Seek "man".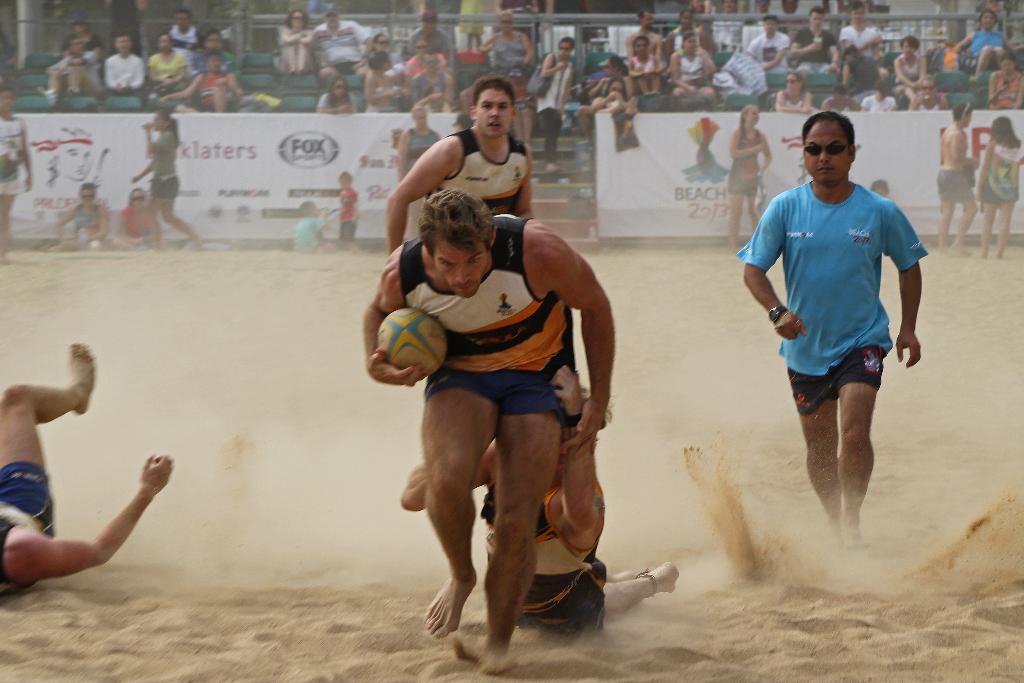
bbox=(308, 4, 369, 108).
